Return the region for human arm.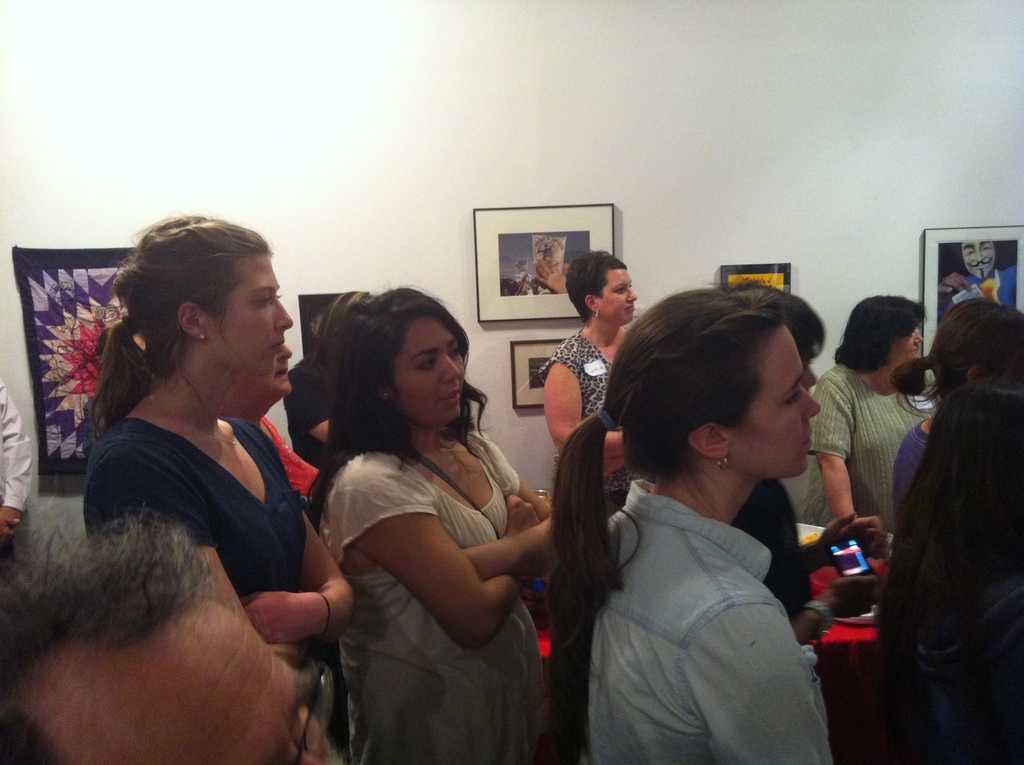
{"left": 342, "top": 476, "right": 541, "bottom": 649}.
